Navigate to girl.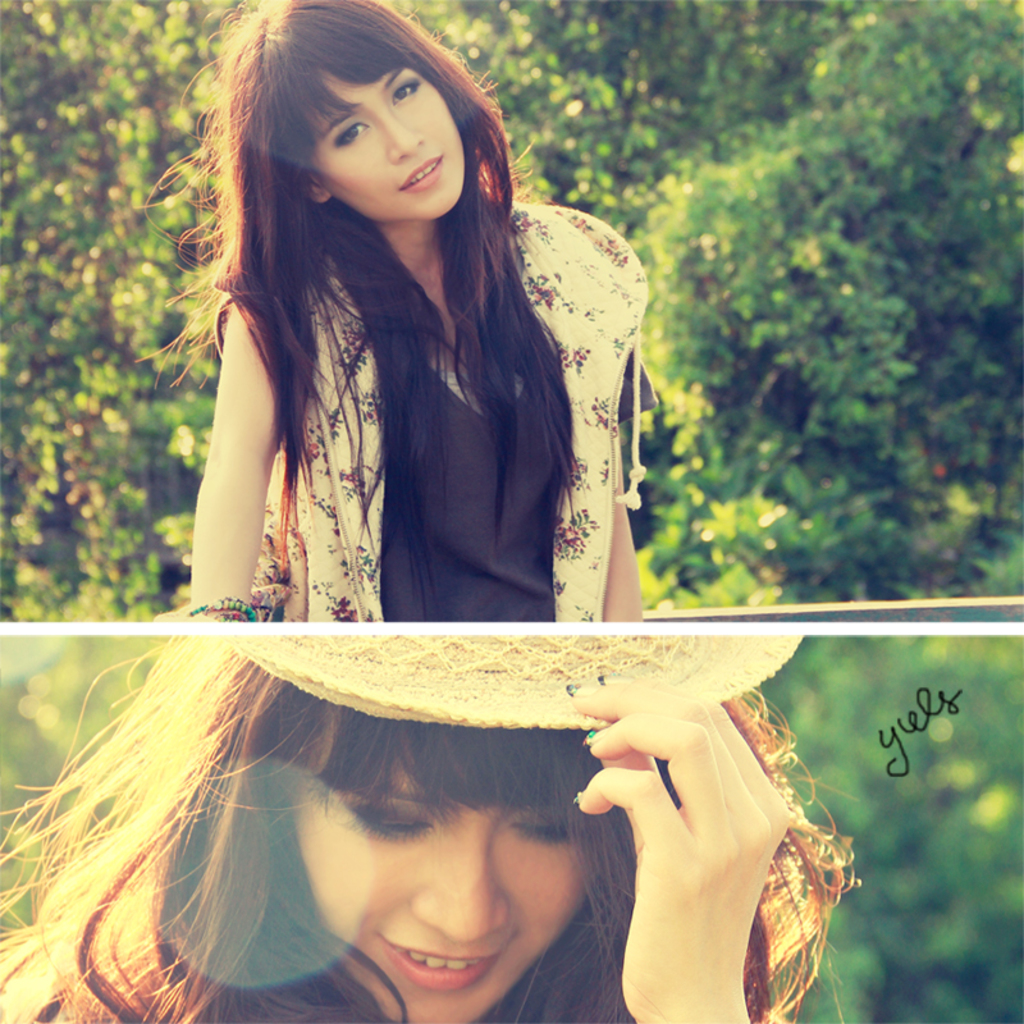
Navigation target: [148,0,662,740].
